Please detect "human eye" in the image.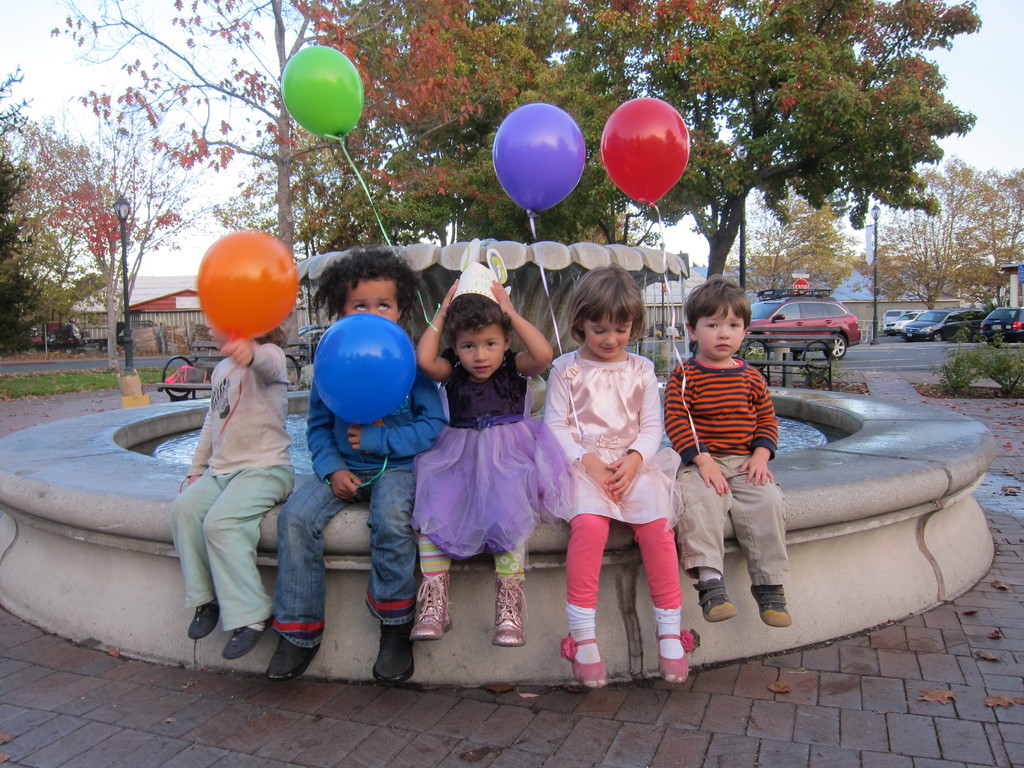
(x1=374, y1=301, x2=394, y2=312).
